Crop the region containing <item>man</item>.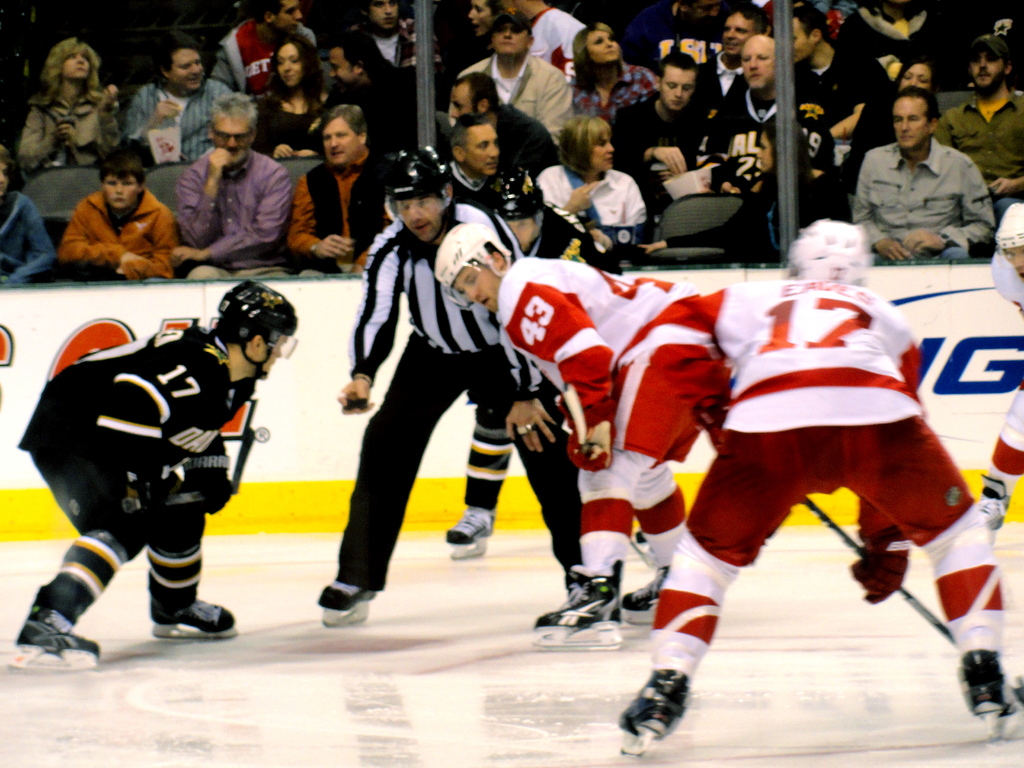
Crop region: locate(126, 46, 237, 166).
